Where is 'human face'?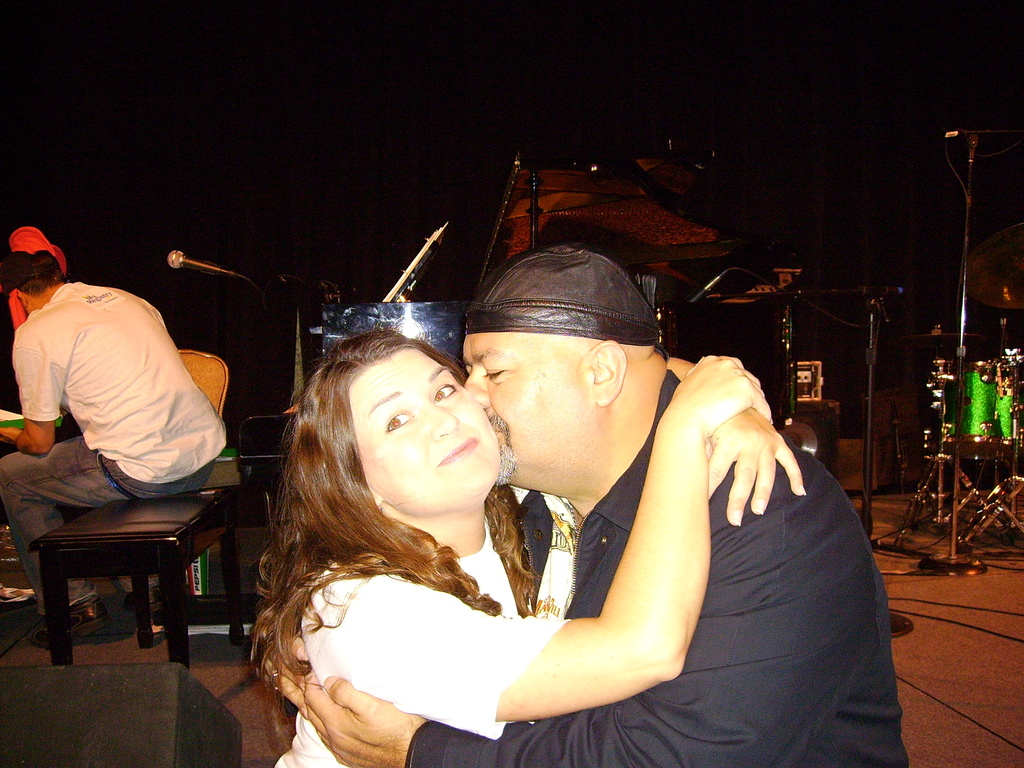
left=348, top=348, right=500, bottom=509.
